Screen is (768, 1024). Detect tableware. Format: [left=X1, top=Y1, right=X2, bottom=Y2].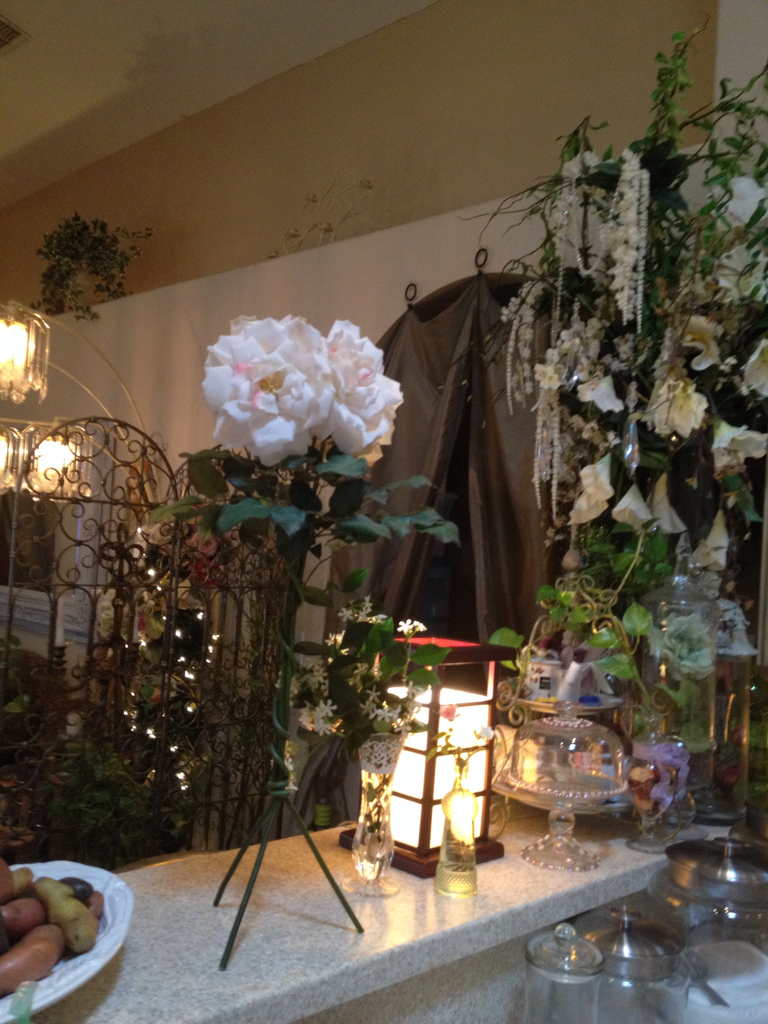
[left=515, top=927, right=605, bottom=1023].
